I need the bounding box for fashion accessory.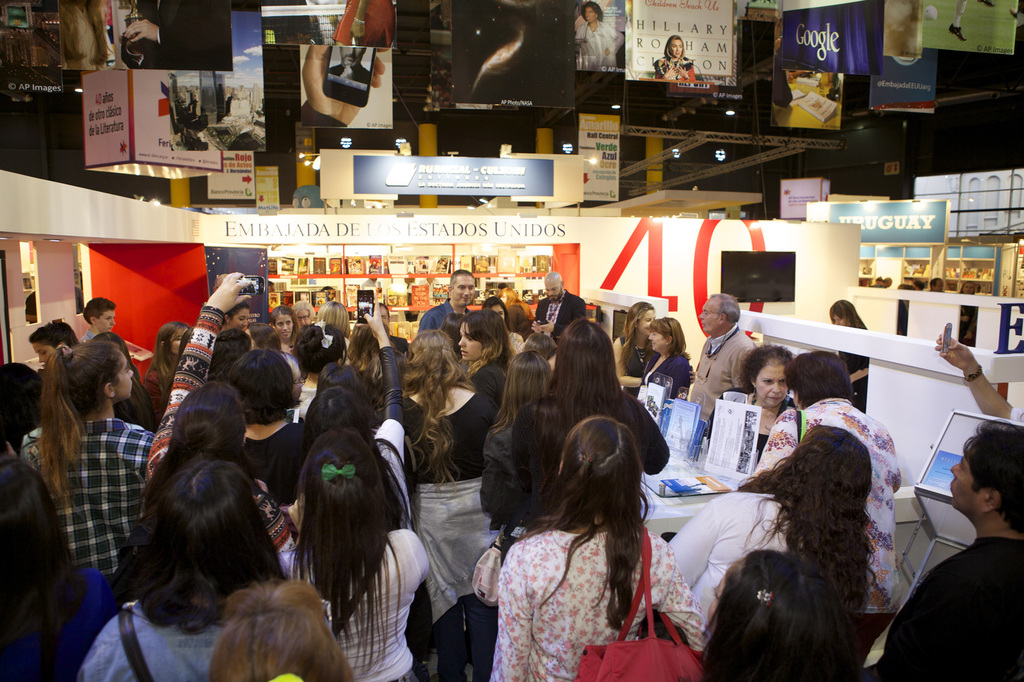
Here it is: bbox(111, 392, 119, 404).
